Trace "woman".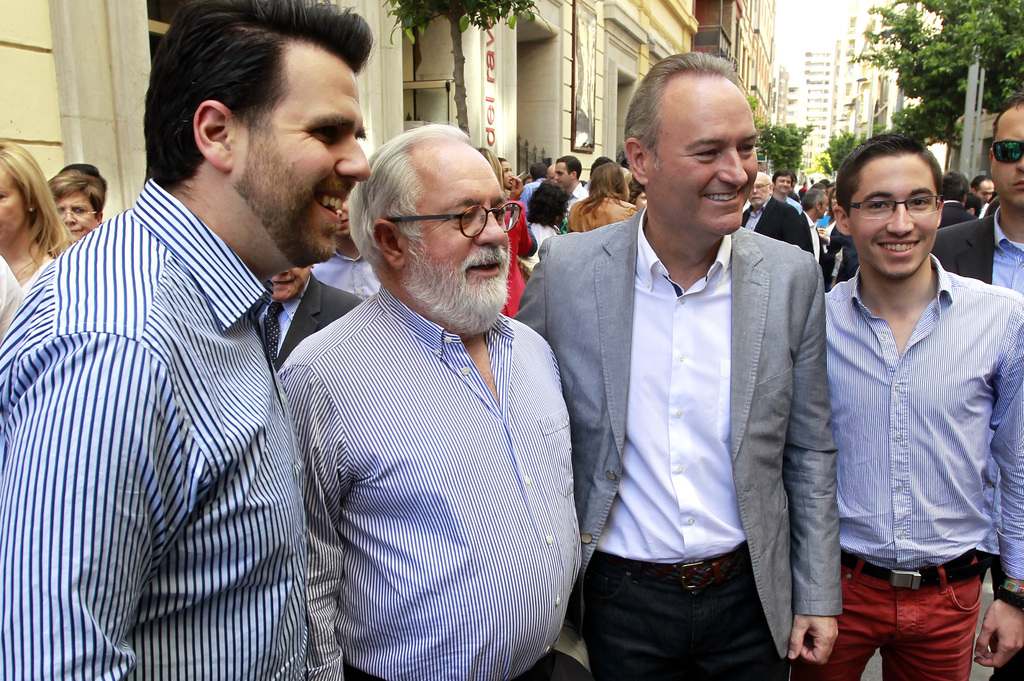
Traced to [47,175,109,251].
